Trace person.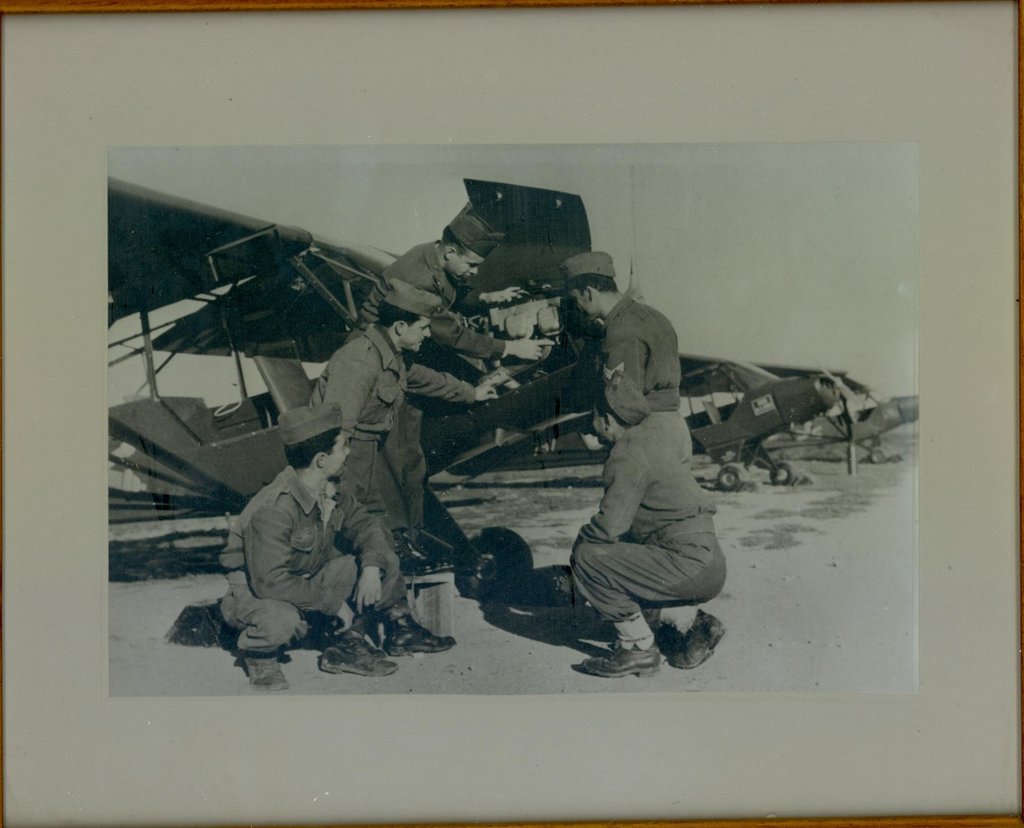
Traced to l=344, t=220, r=560, b=577.
